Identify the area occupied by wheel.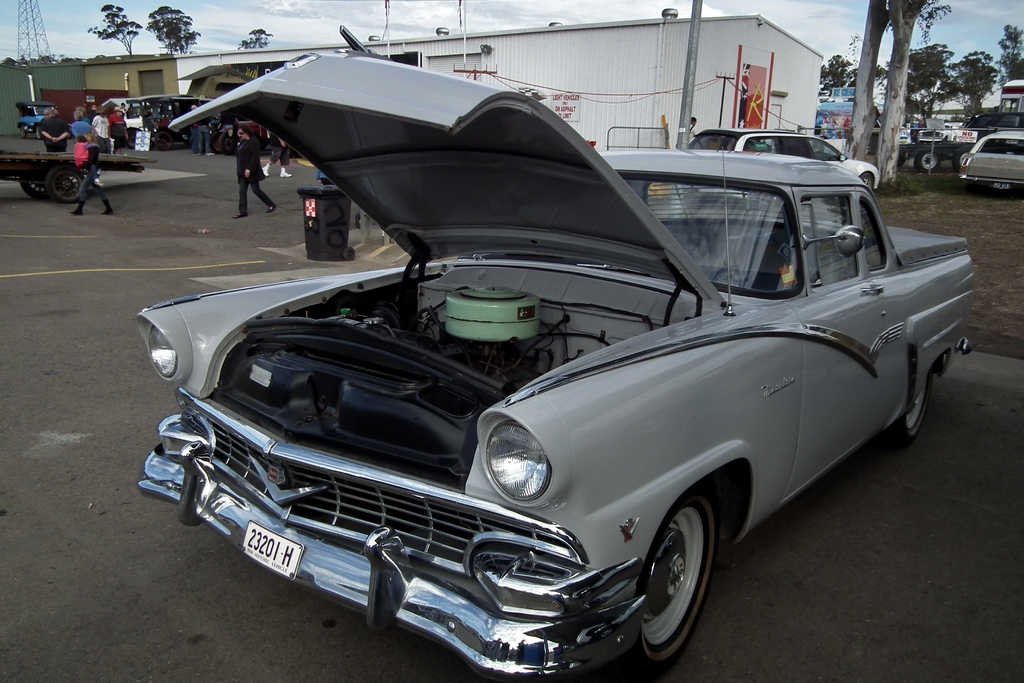
Area: (211,134,225,152).
